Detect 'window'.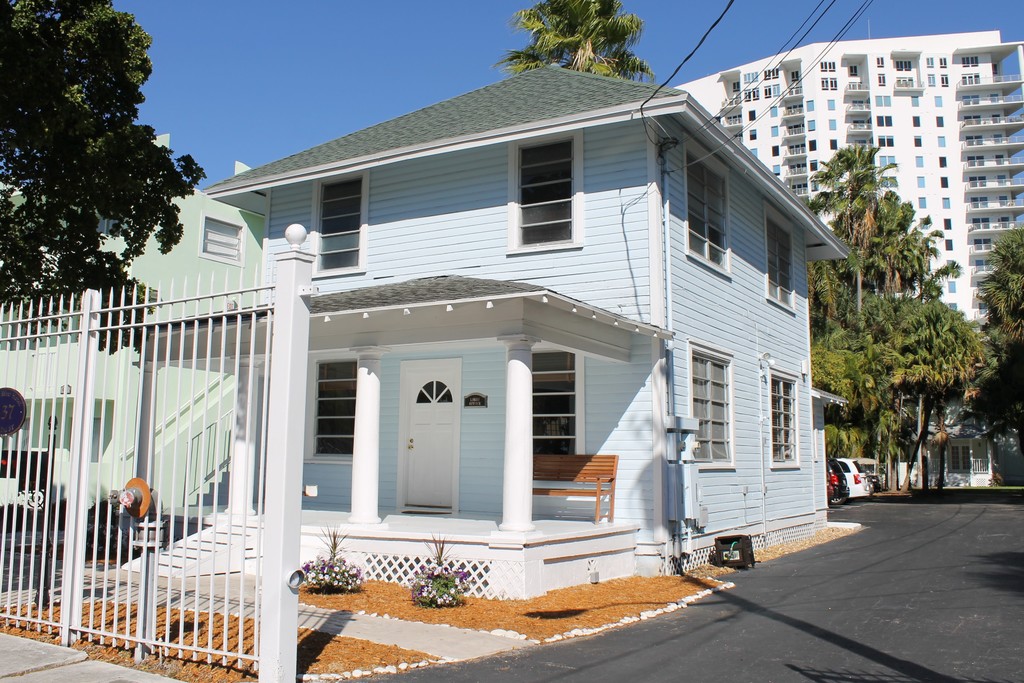
Detected at <region>876, 57, 884, 66</region>.
